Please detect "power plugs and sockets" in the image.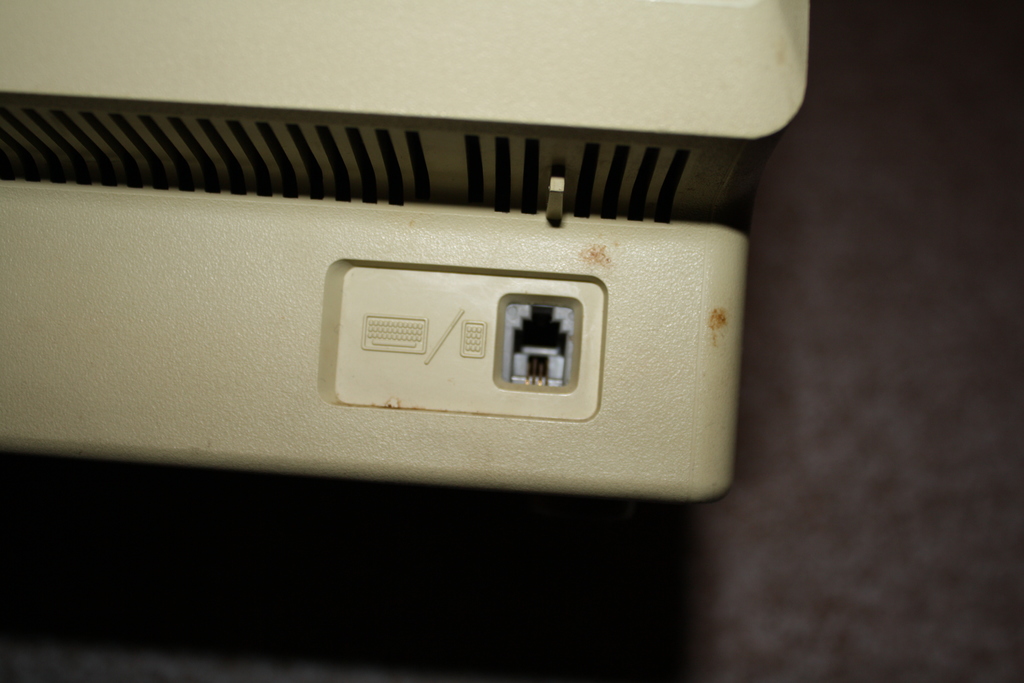
0:180:755:502.
